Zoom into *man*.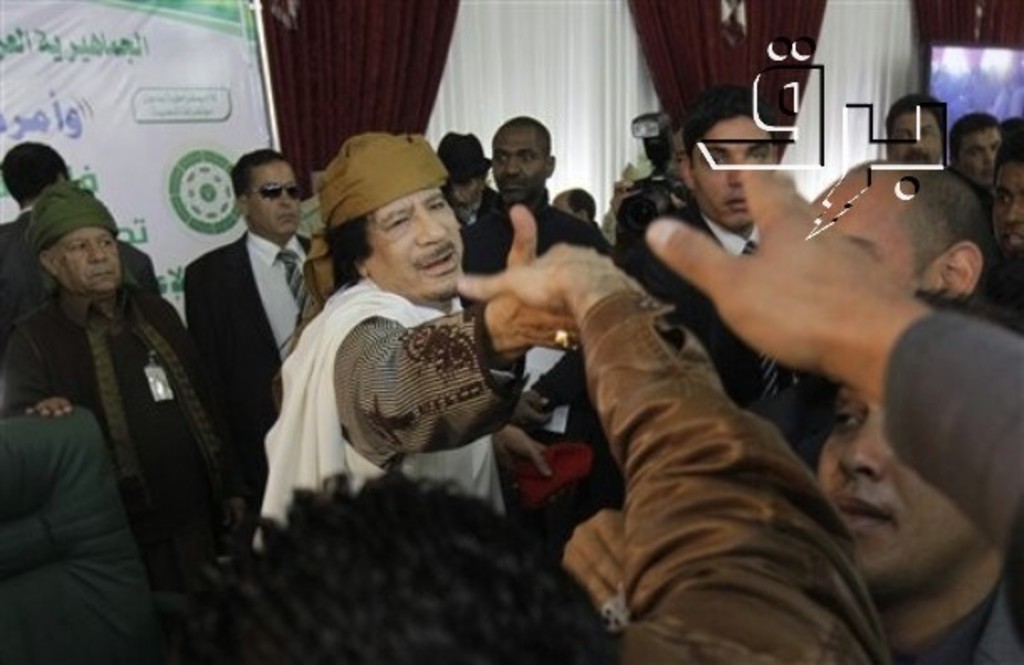
Zoom target: rect(183, 144, 309, 529).
